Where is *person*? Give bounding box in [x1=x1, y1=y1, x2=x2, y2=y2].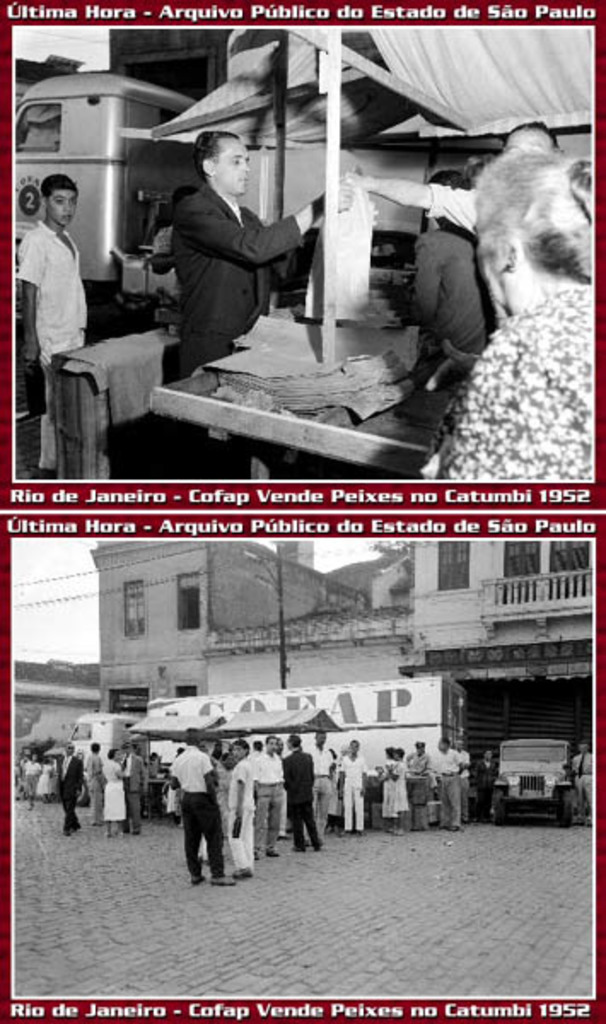
[x1=239, y1=741, x2=259, y2=881].
